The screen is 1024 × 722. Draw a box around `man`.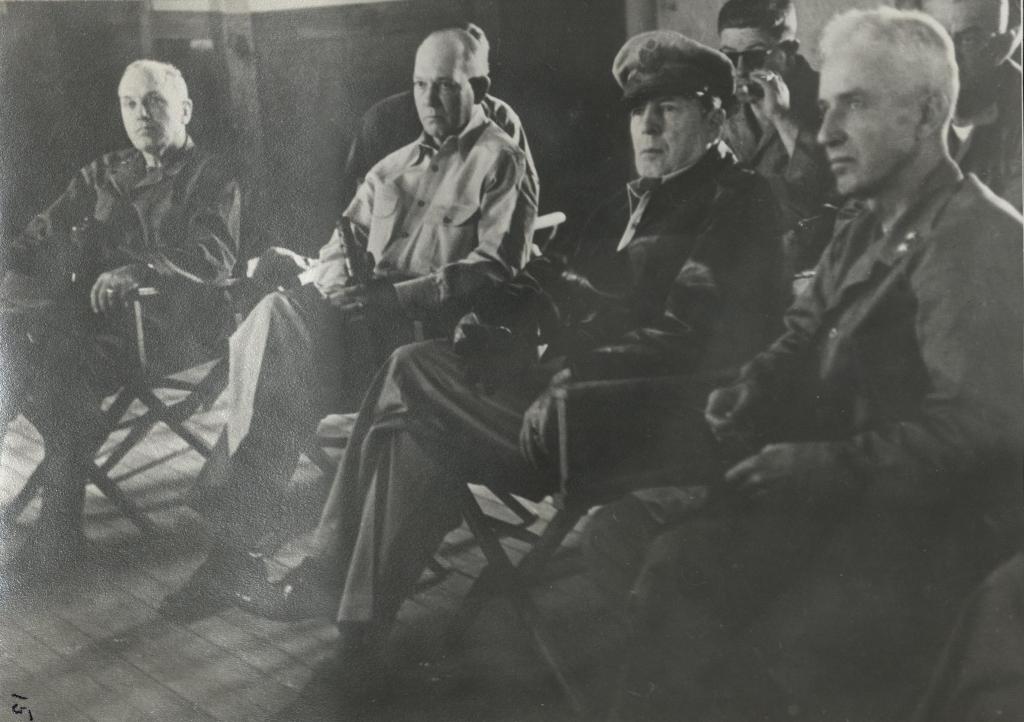
(x1=0, y1=58, x2=243, y2=575).
